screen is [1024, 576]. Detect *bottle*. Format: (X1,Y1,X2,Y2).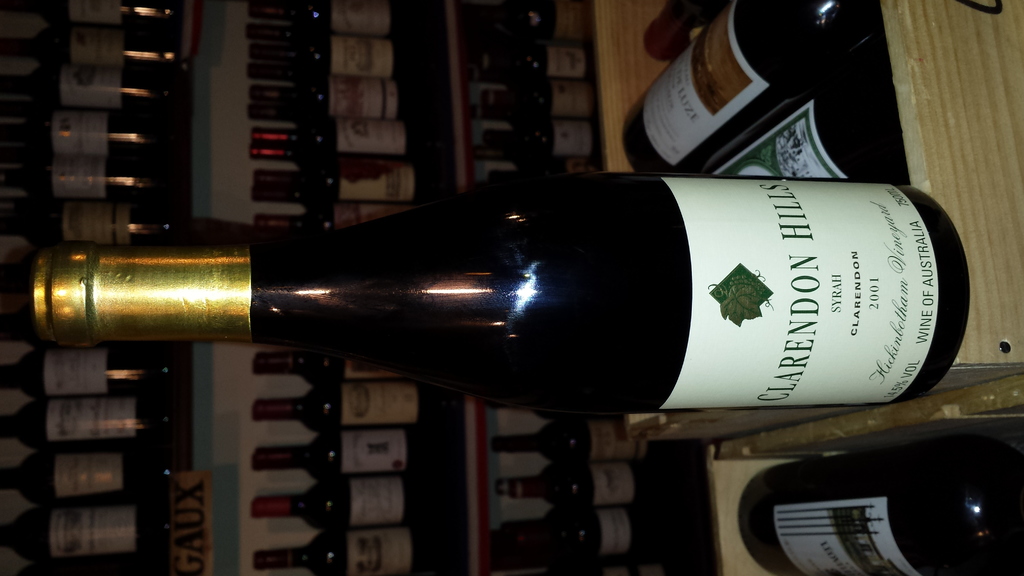
(7,0,186,32).
